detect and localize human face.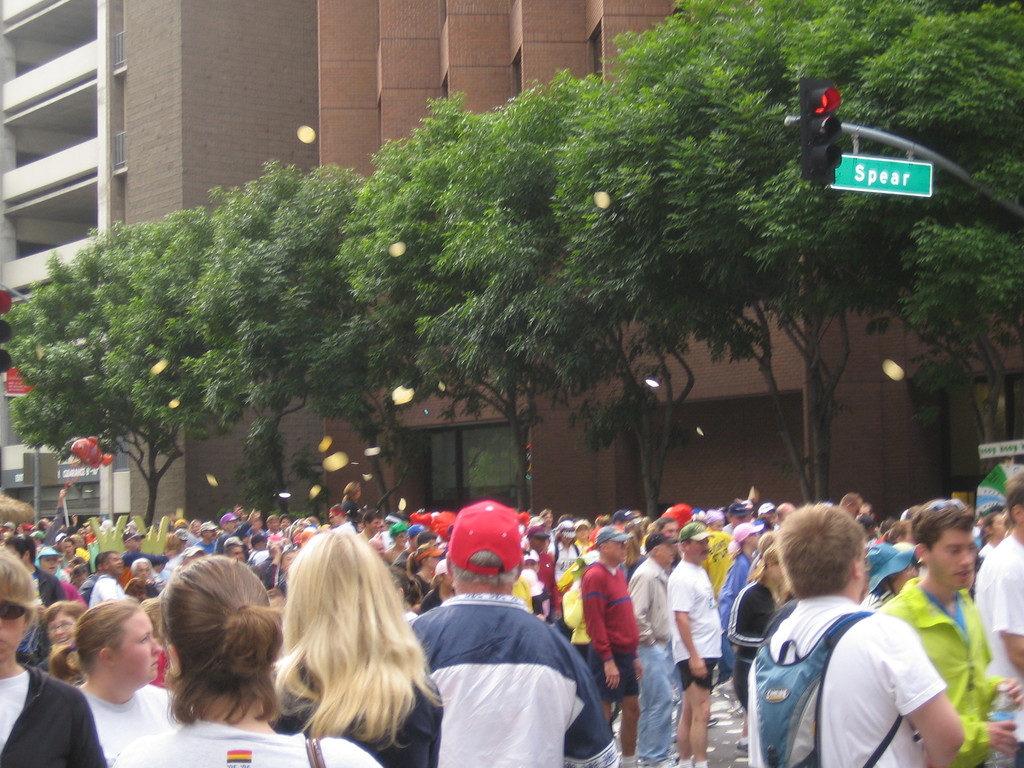
Localized at l=108, t=552, r=124, b=575.
